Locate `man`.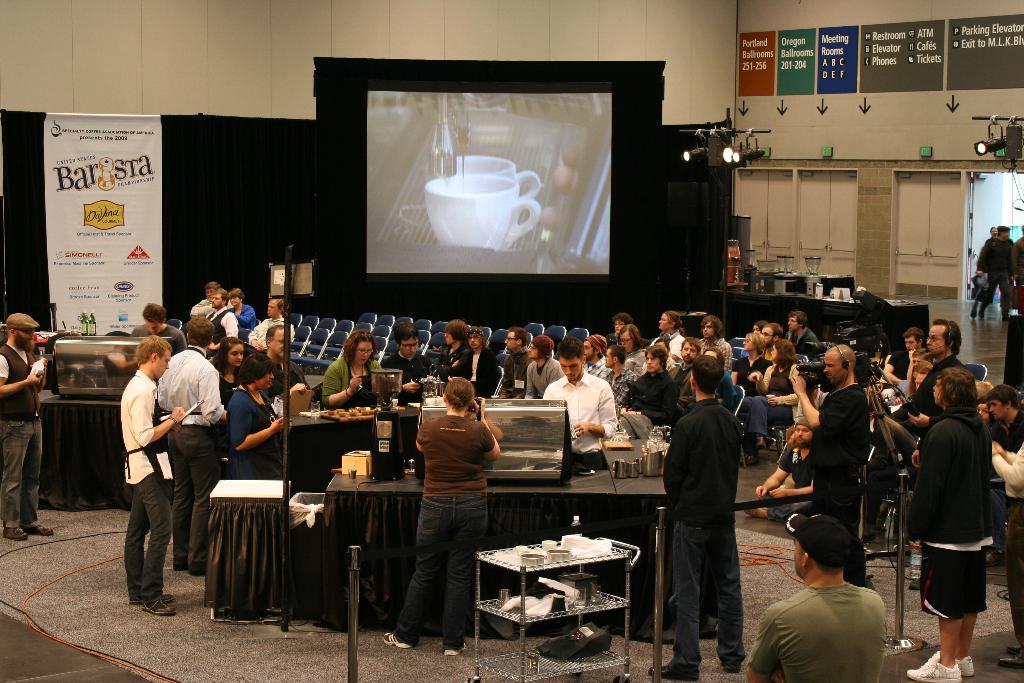
Bounding box: <region>124, 334, 176, 614</region>.
